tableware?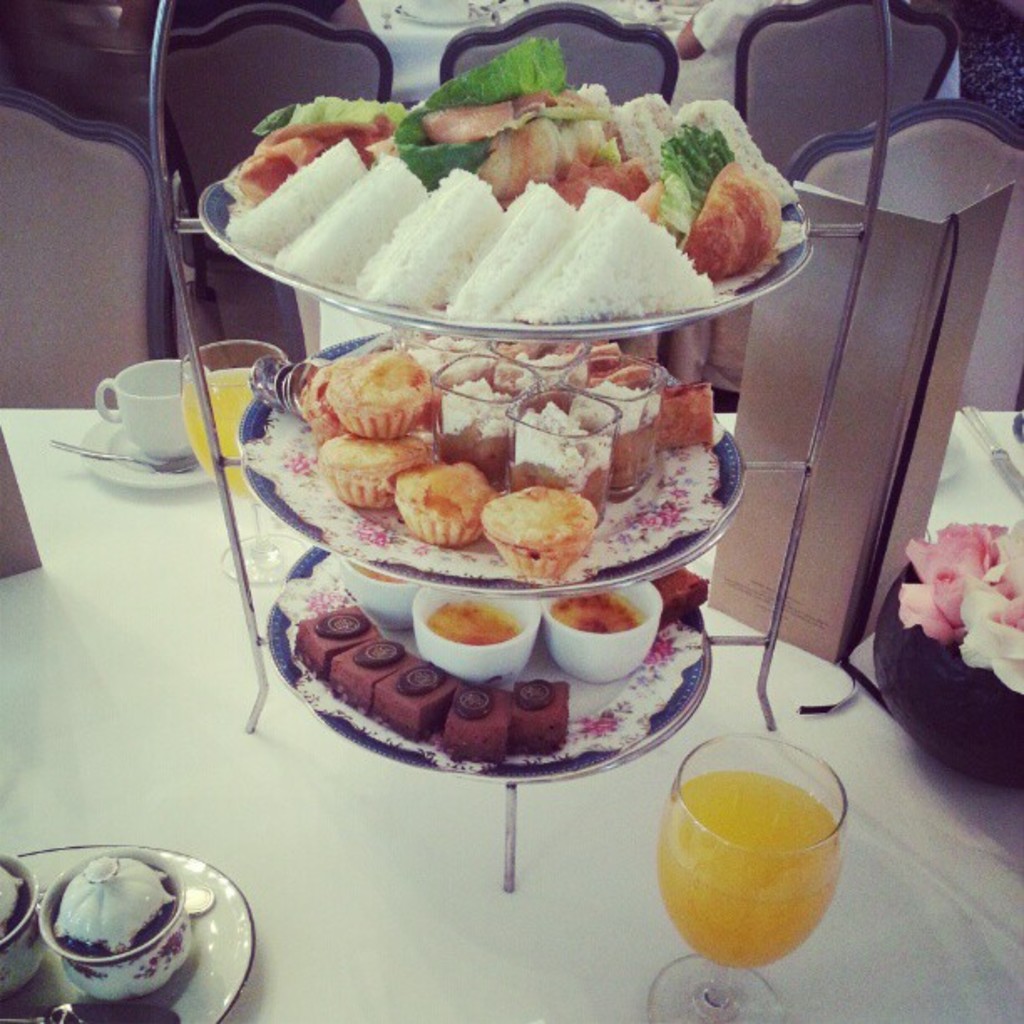
<box>410,591,537,671</box>
